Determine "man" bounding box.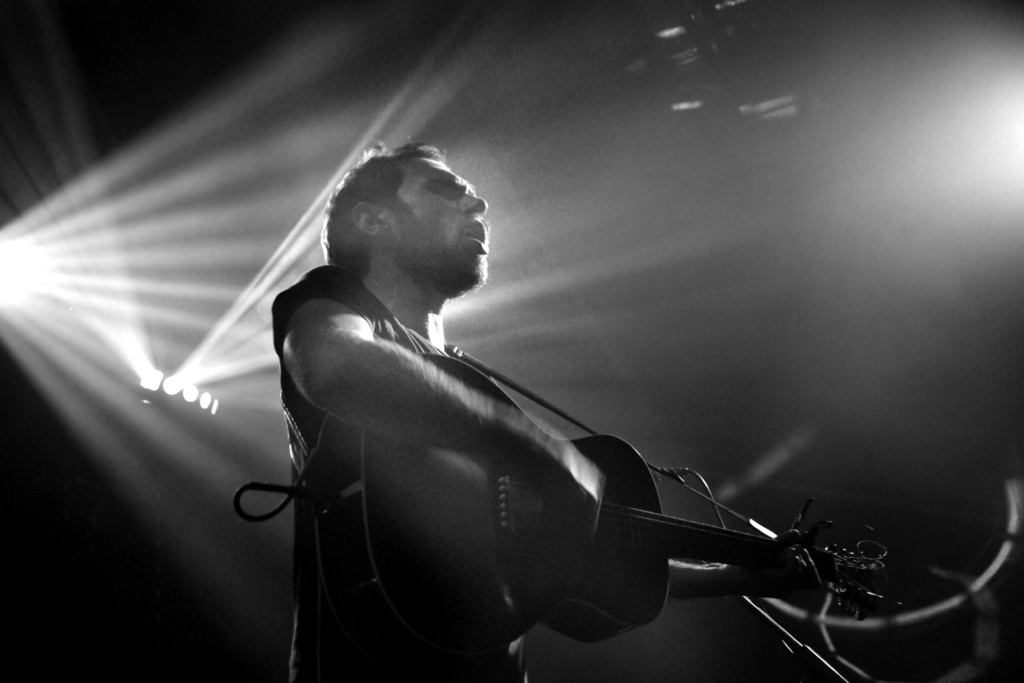
Determined: (x1=267, y1=135, x2=818, y2=682).
